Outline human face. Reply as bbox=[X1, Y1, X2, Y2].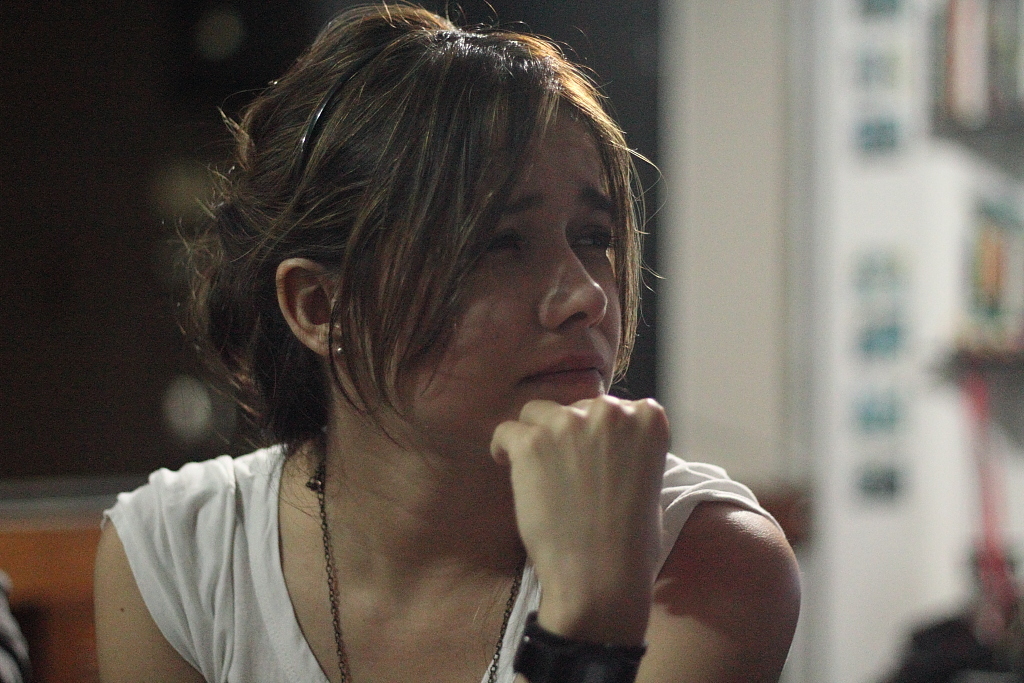
bbox=[352, 113, 623, 448].
